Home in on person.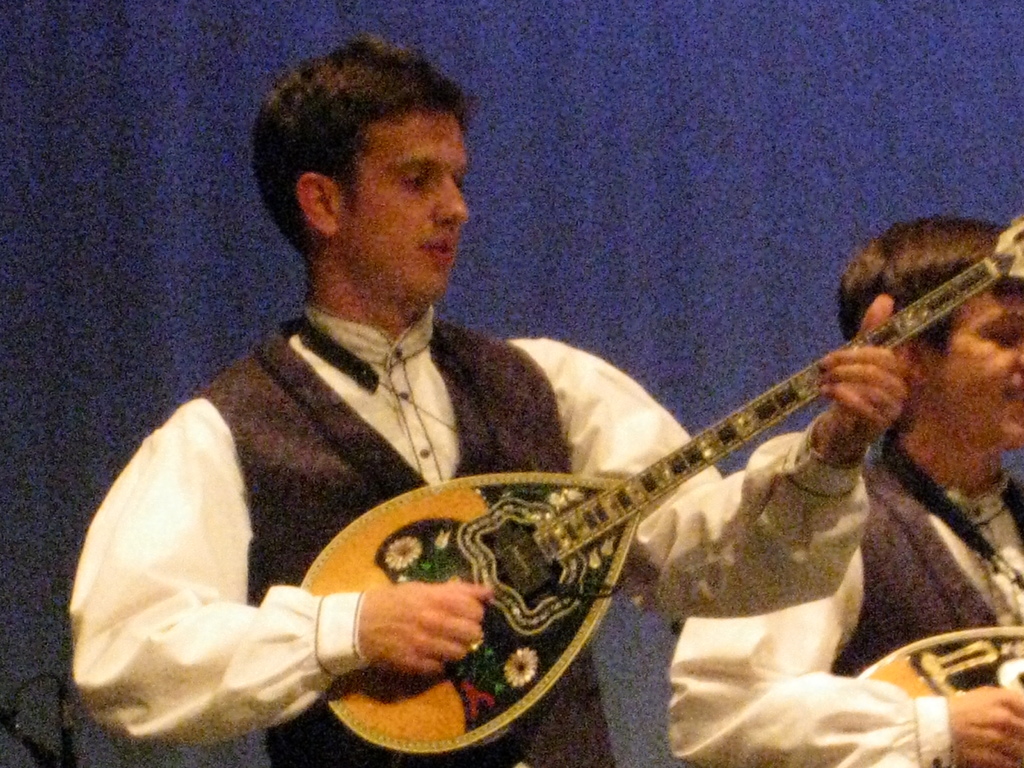
Homed in at crop(154, 81, 931, 762).
